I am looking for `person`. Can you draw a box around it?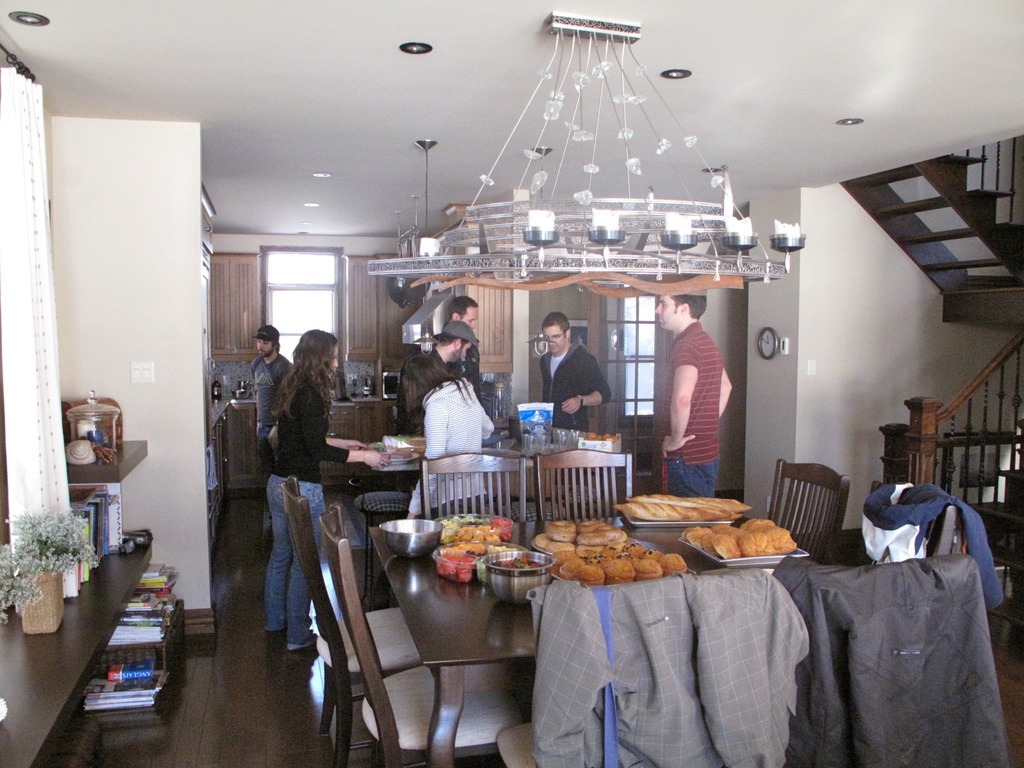
Sure, the bounding box is detection(651, 292, 737, 507).
